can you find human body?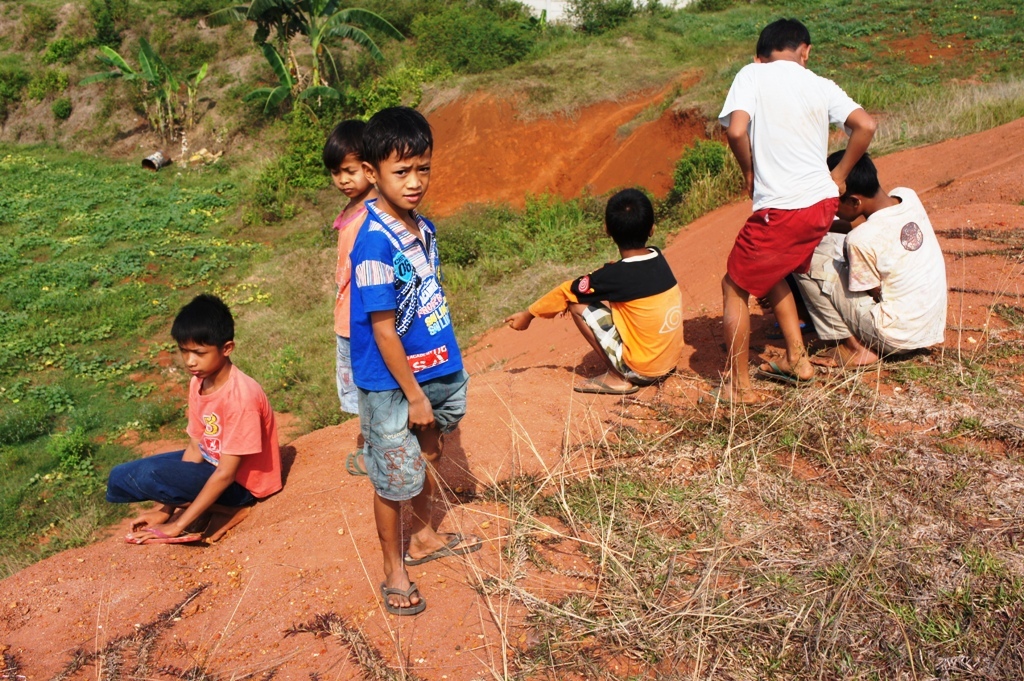
Yes, bounding box: locate(502, 189, 684, 399).
